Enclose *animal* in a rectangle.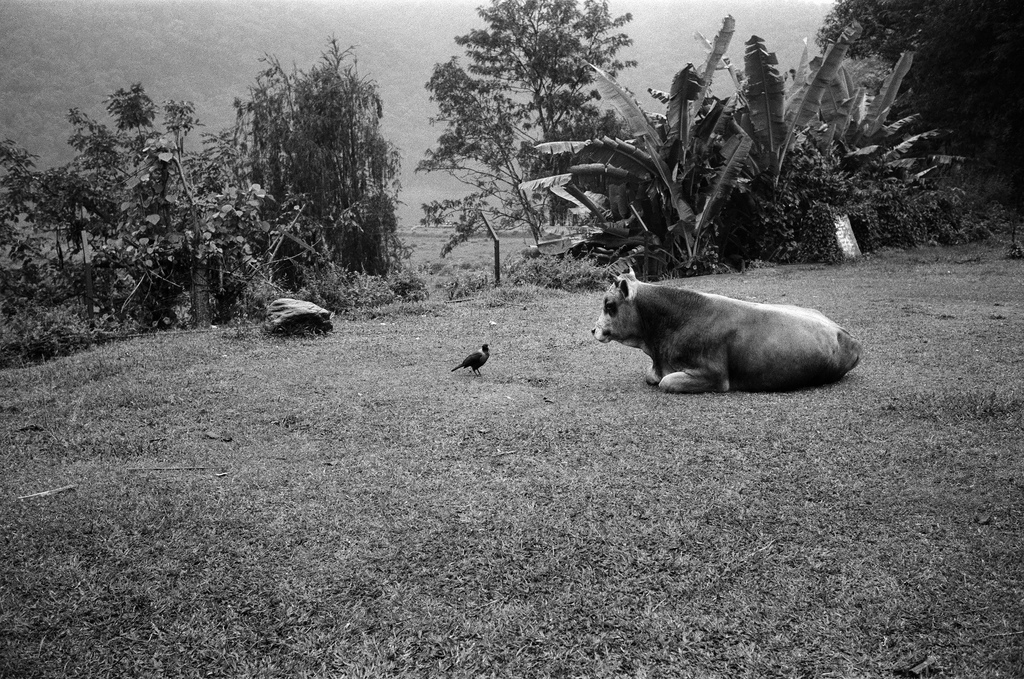
[589, 263, 860, 391].
